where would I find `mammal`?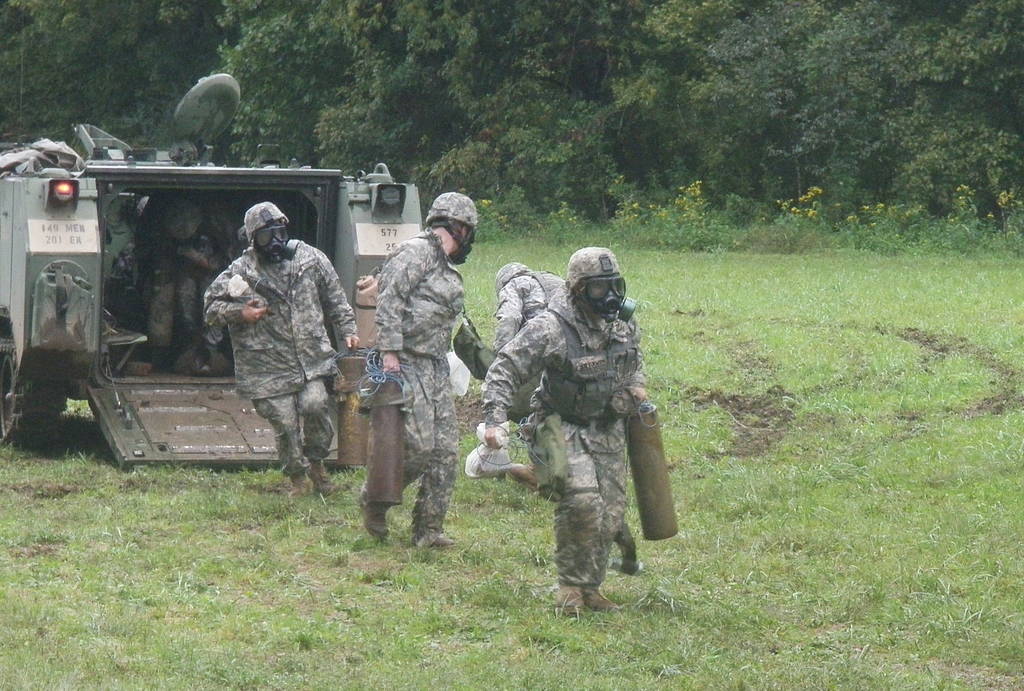
At (left=356, top=190, right=479, bottom=550).
